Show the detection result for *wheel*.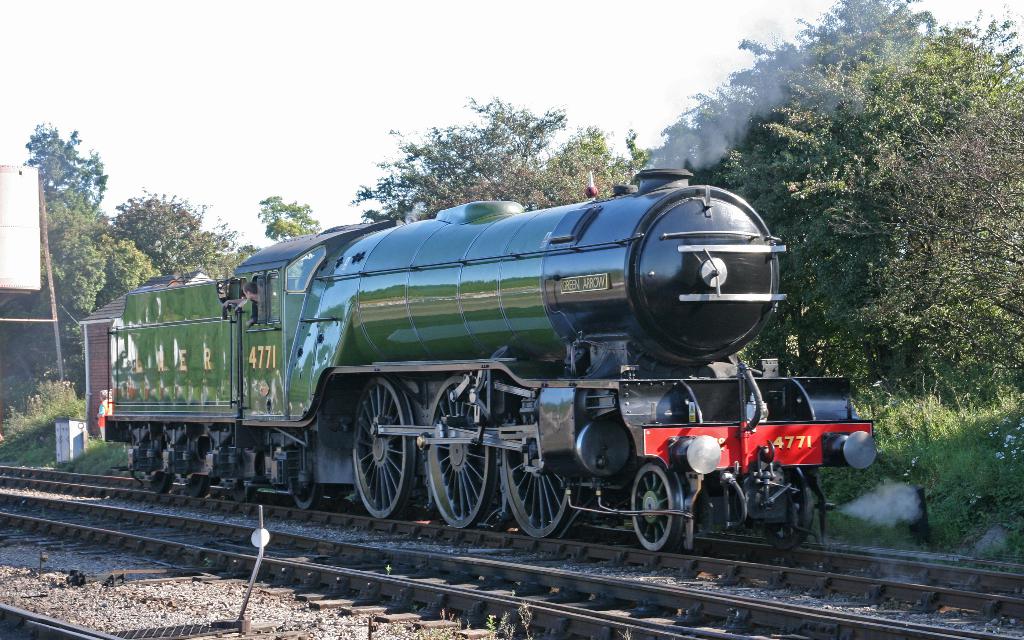
[148,470,175,496].
